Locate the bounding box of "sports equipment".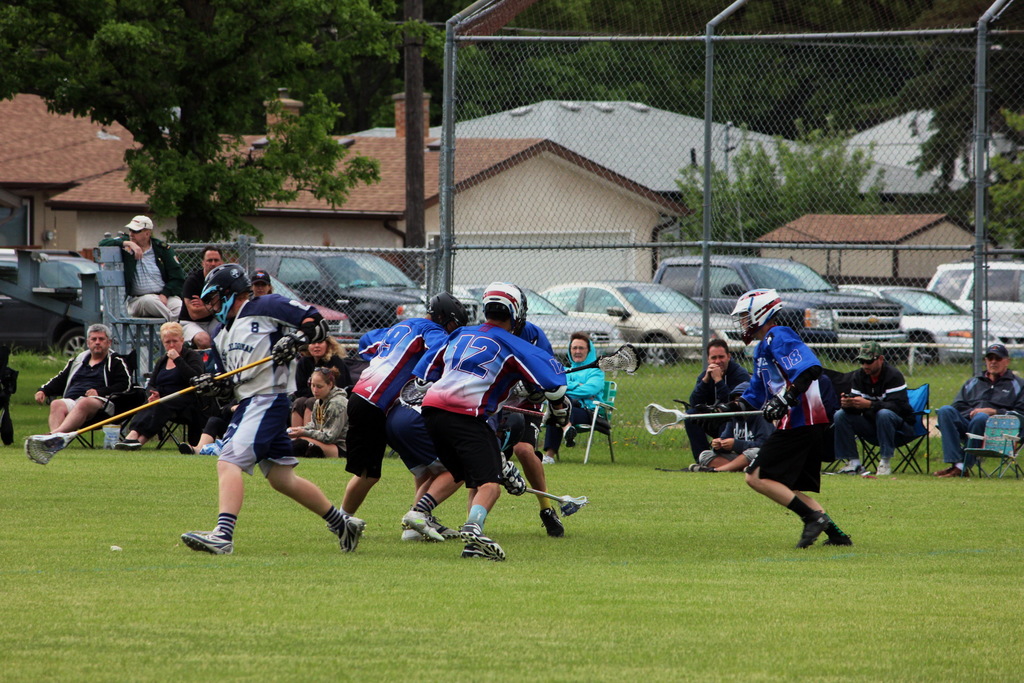
Bounding box: bbox(202, 261, 252, 327).
